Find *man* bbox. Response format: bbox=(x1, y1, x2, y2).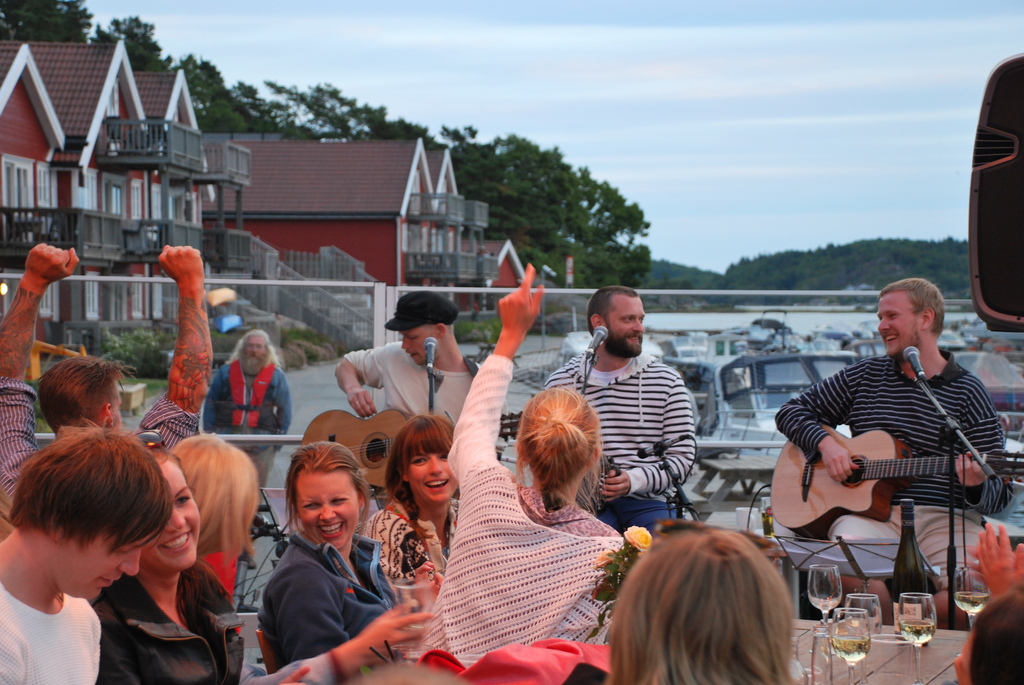
bbox=(1, 244, 209, 510).
